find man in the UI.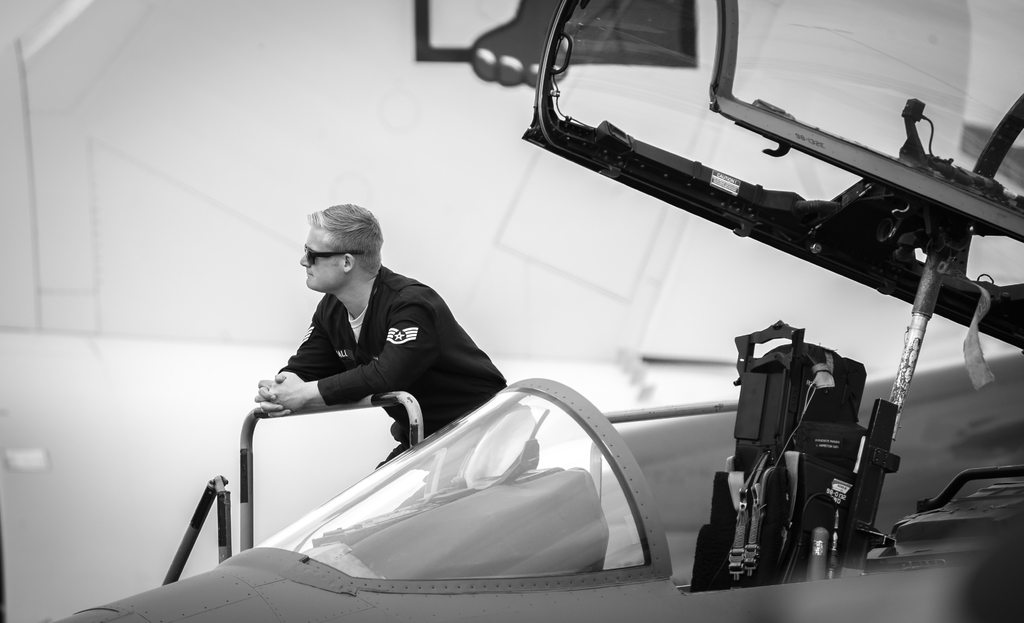
UI element at x1=228, y1=210, x2=529, y2=488.
